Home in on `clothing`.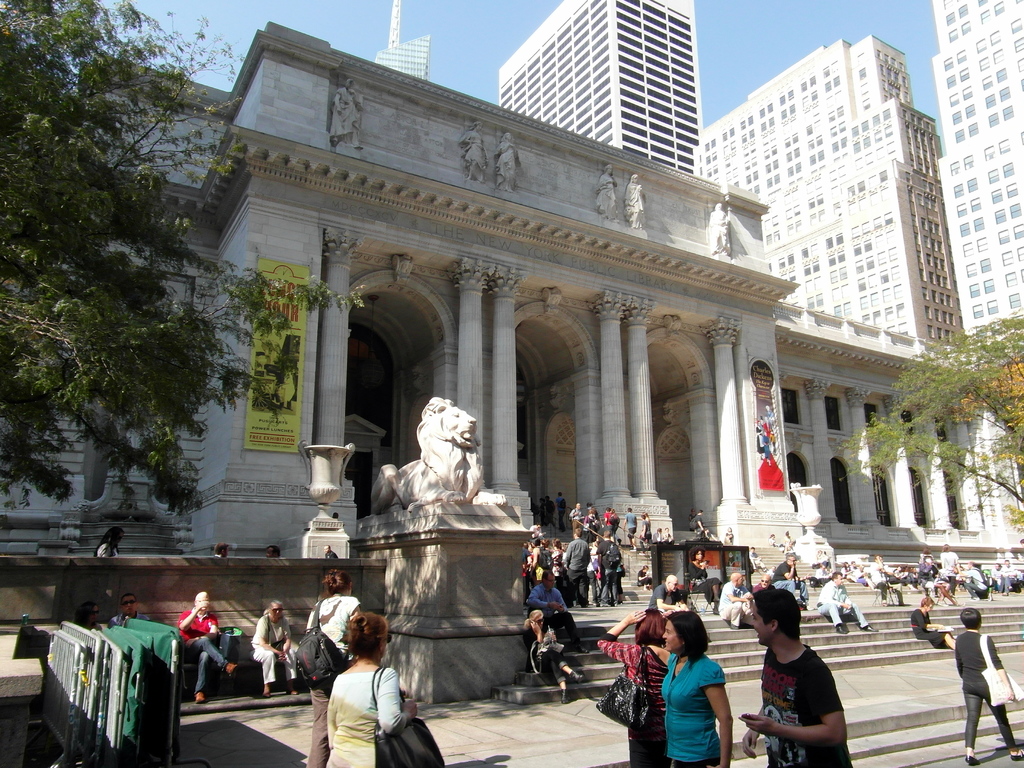
Homed in at 641/516/650/548.
